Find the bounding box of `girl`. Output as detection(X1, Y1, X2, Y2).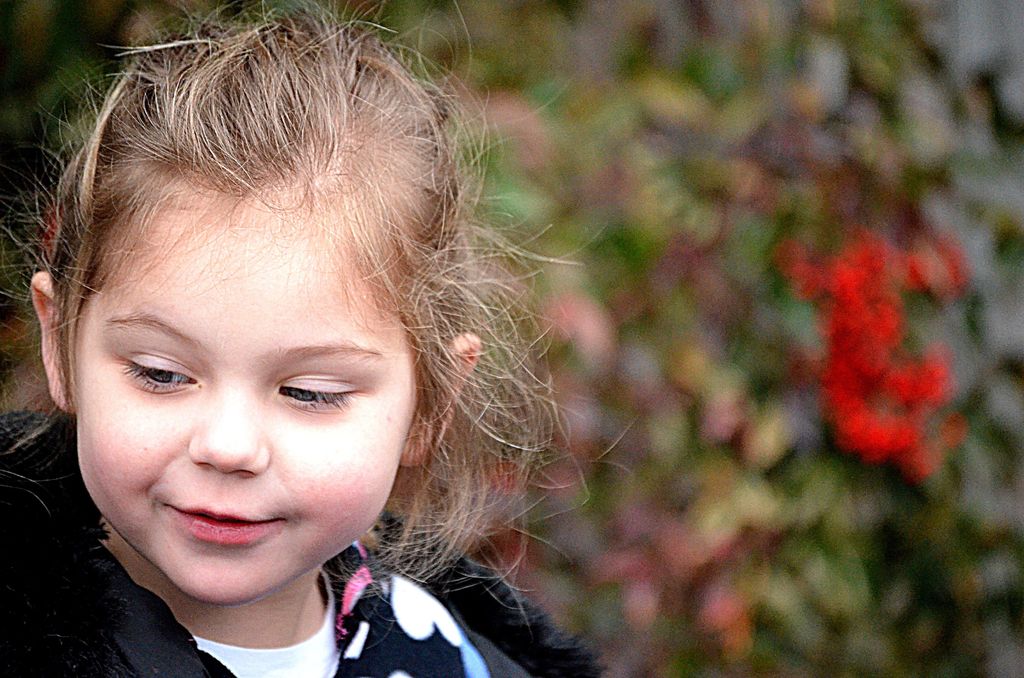
detection(0, 1, 643, 674).
